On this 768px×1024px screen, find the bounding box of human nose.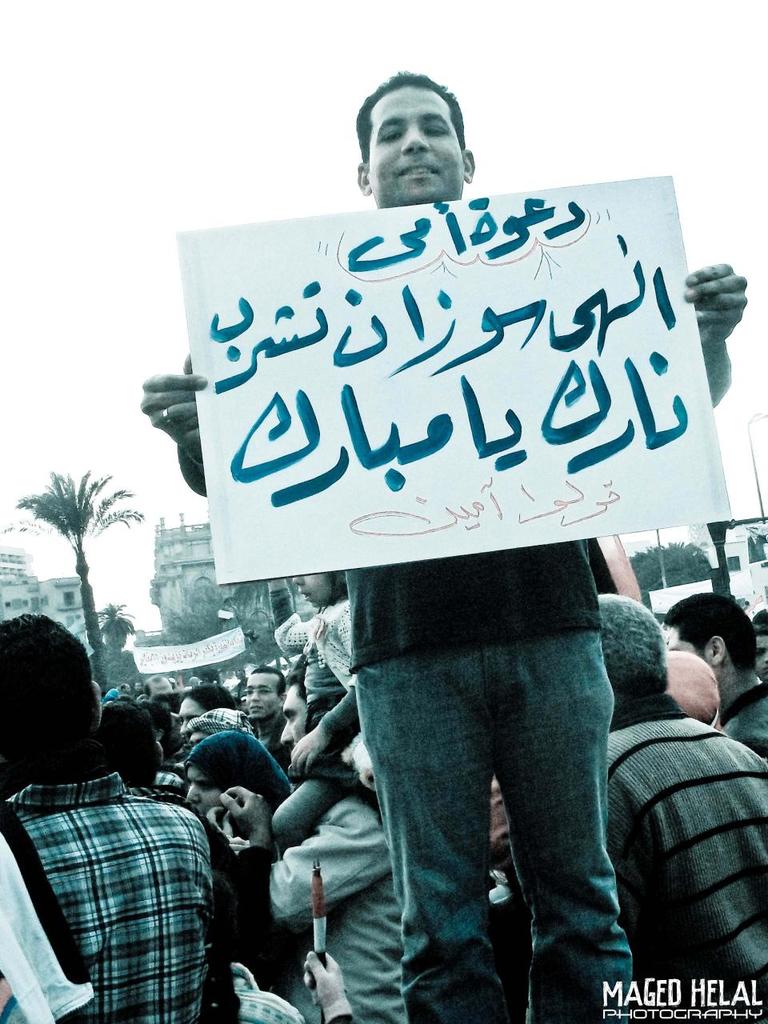
Bounding box: rect(290, 574, 306, 586).
